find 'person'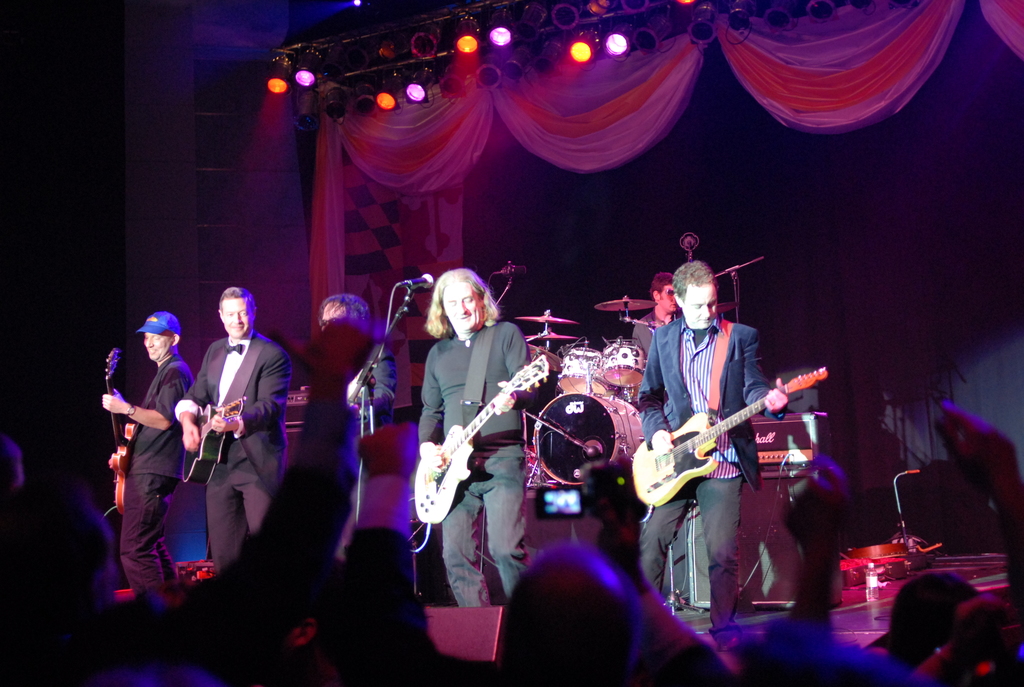
401,269,532,607
